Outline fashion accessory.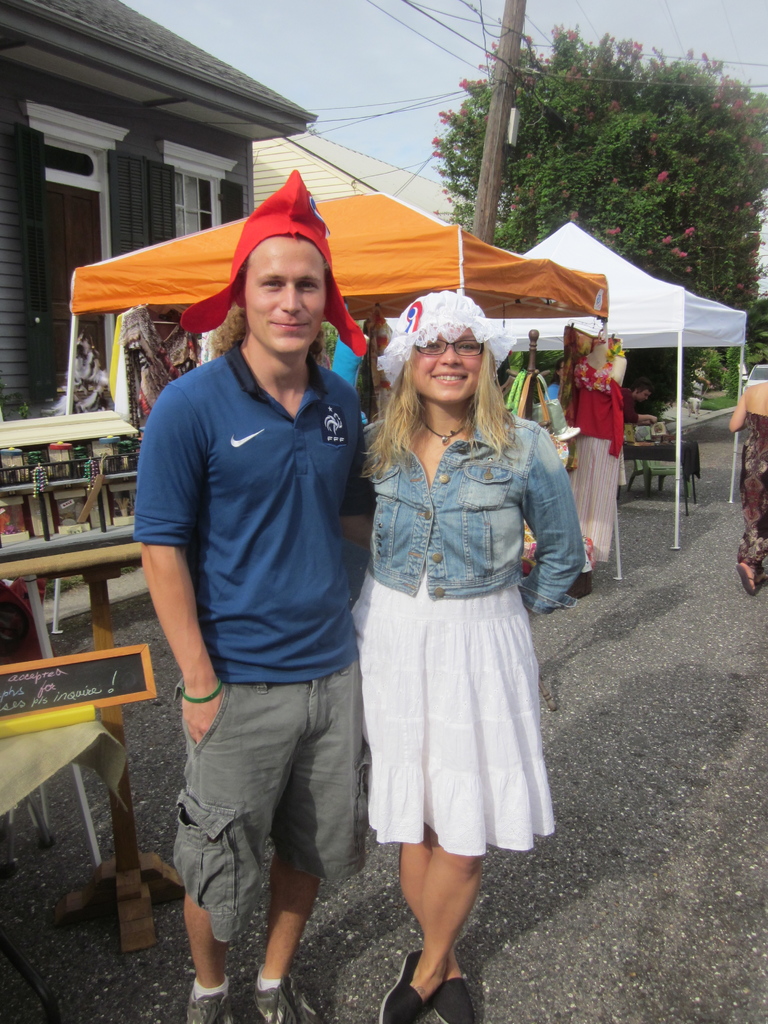
Outline: bbox=[28, 463, 49, 494].
